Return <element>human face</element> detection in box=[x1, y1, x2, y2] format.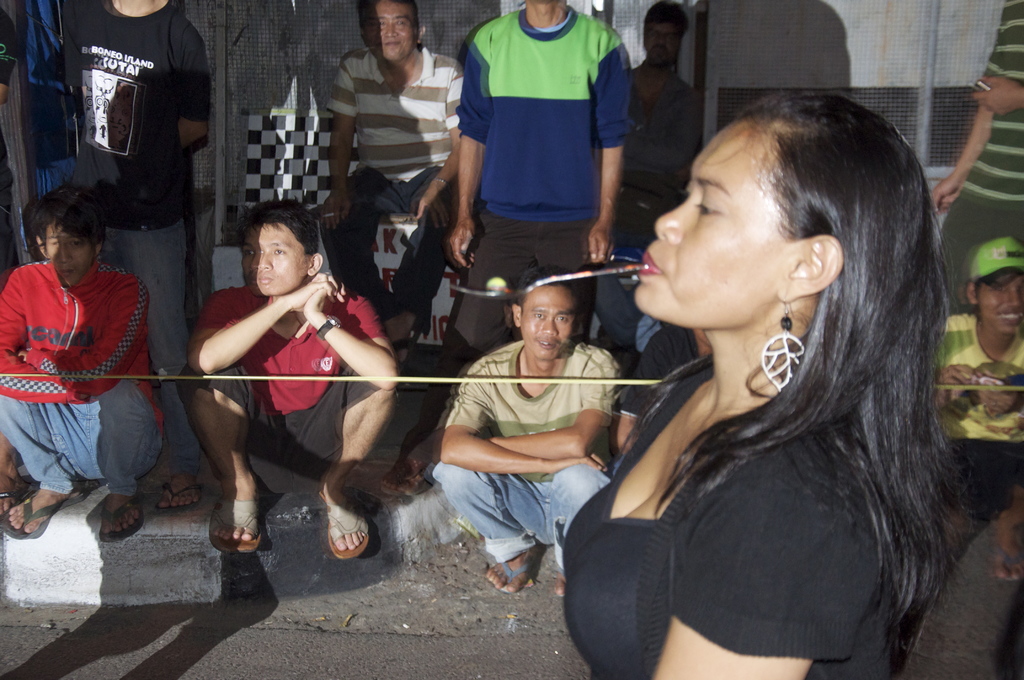
box=[41, 227, 95, 289].
